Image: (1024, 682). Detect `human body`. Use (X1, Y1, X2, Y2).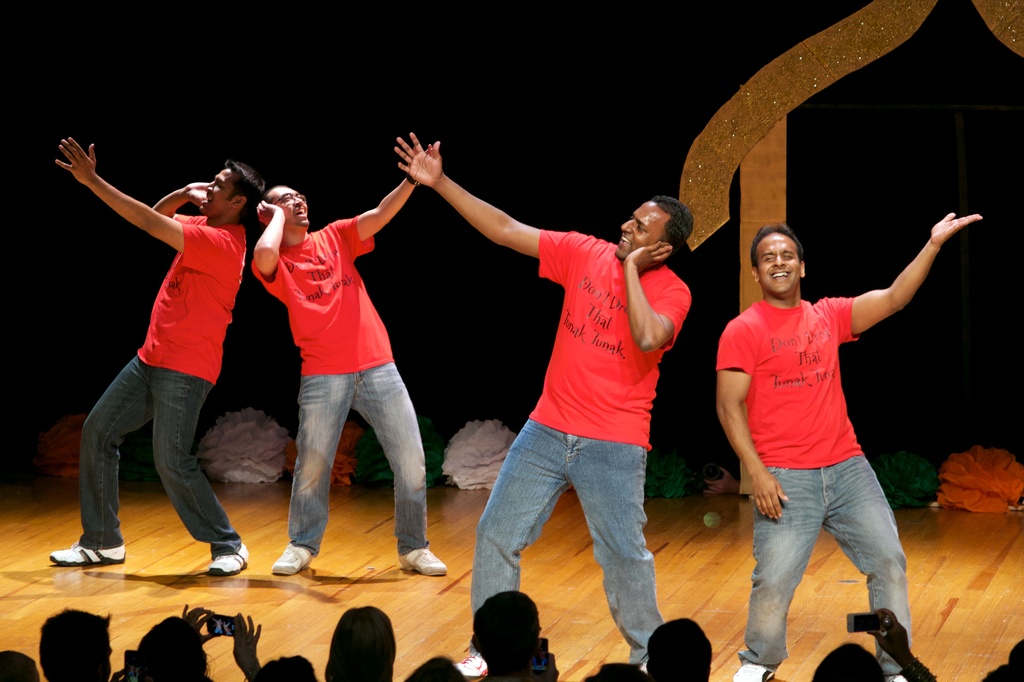
(38, 607, 111, 681).
